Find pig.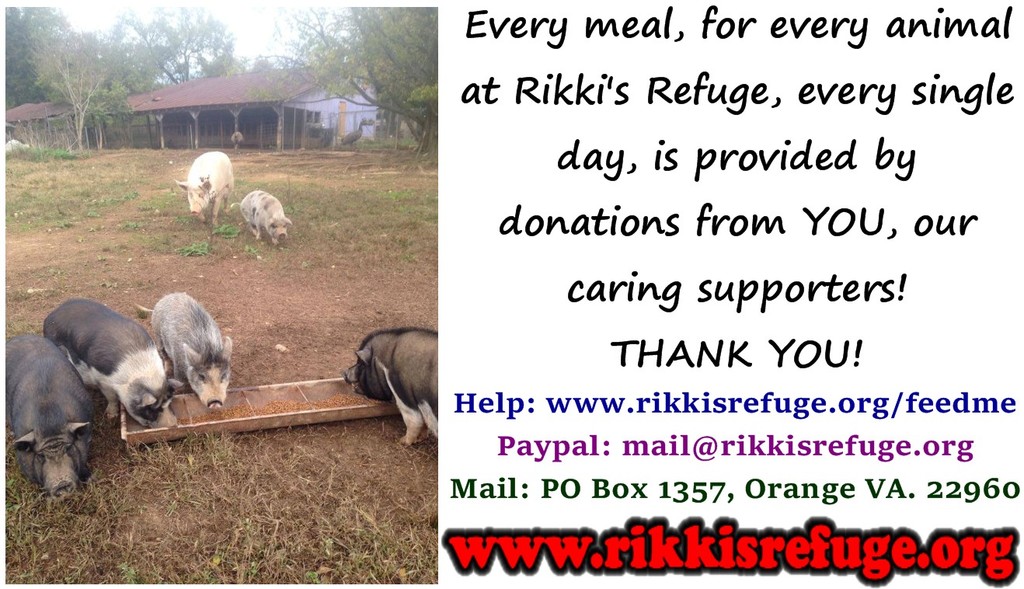
x1=133 y1=291 x2=237 y2=412.
